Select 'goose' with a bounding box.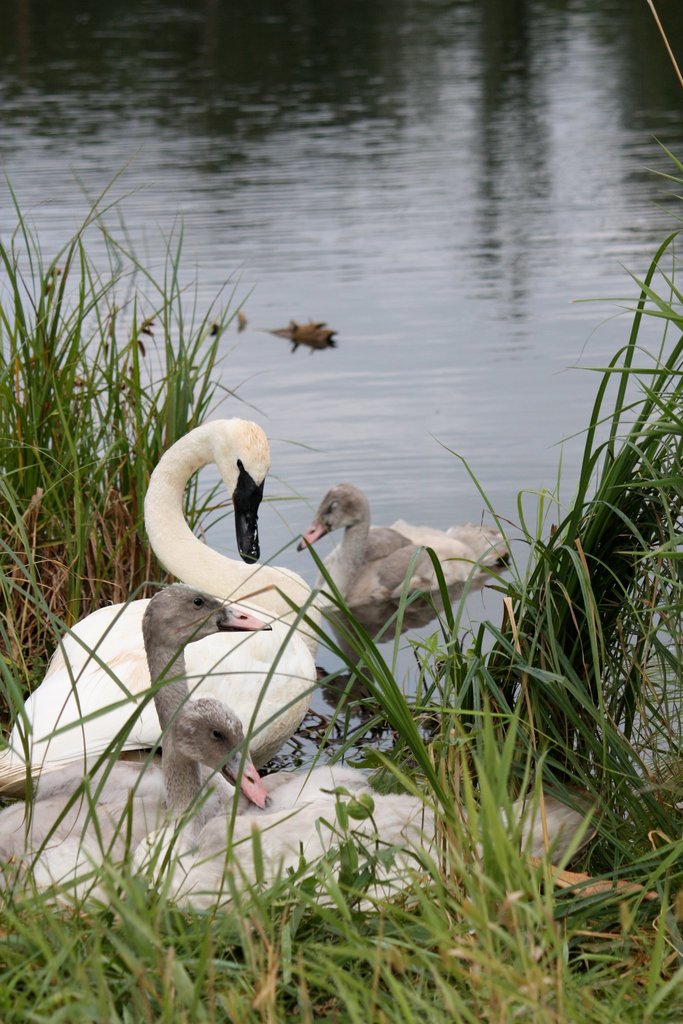
[x1=0, y1=704, x2=281, y2=917].
